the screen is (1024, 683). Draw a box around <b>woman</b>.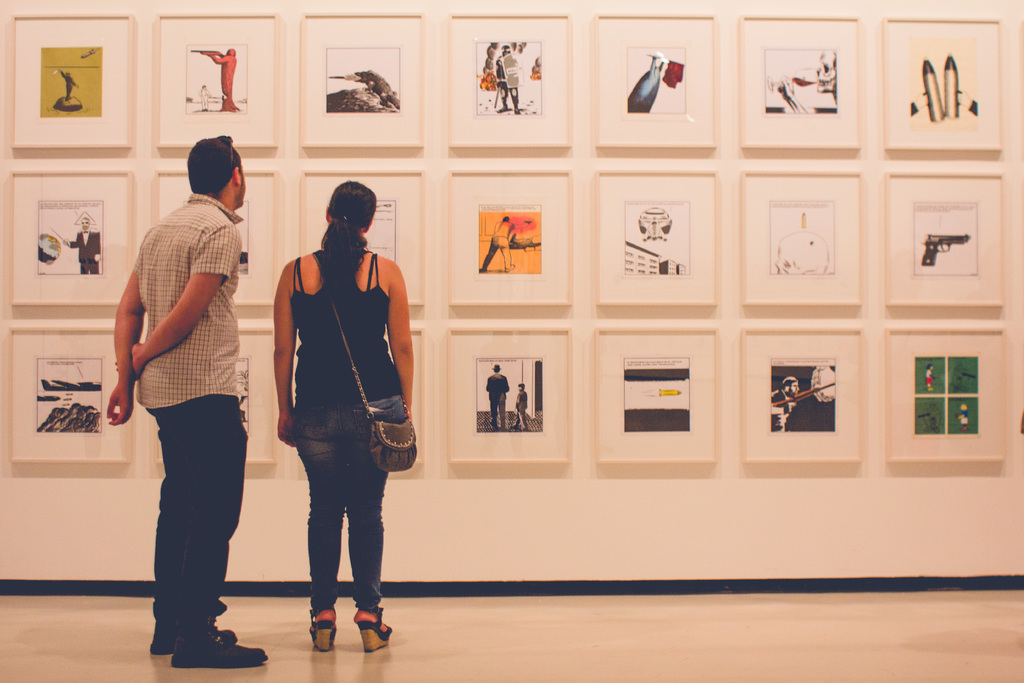
(255,162,415,639).
